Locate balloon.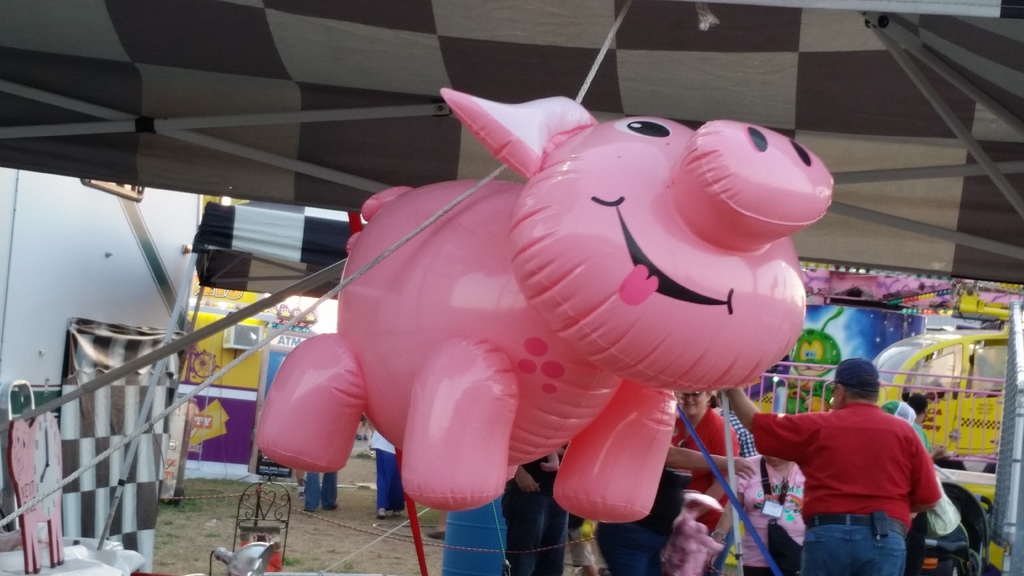
Bounding box: x1=262, y1=90, x2=833, y2=524.
